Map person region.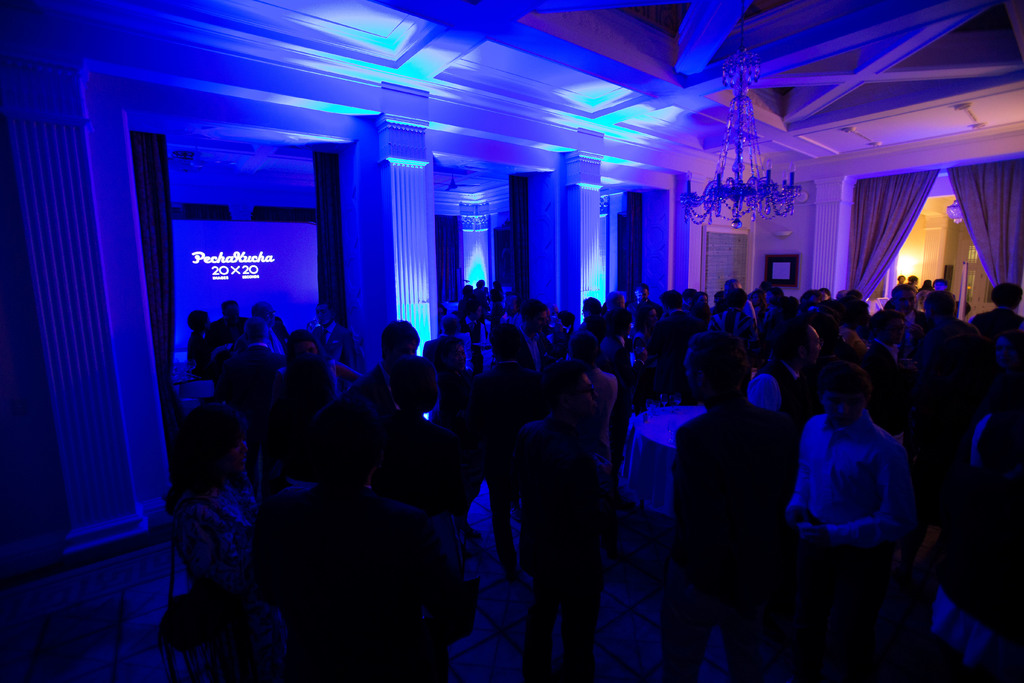
Mapped to region(362, 317, 448, 481).
